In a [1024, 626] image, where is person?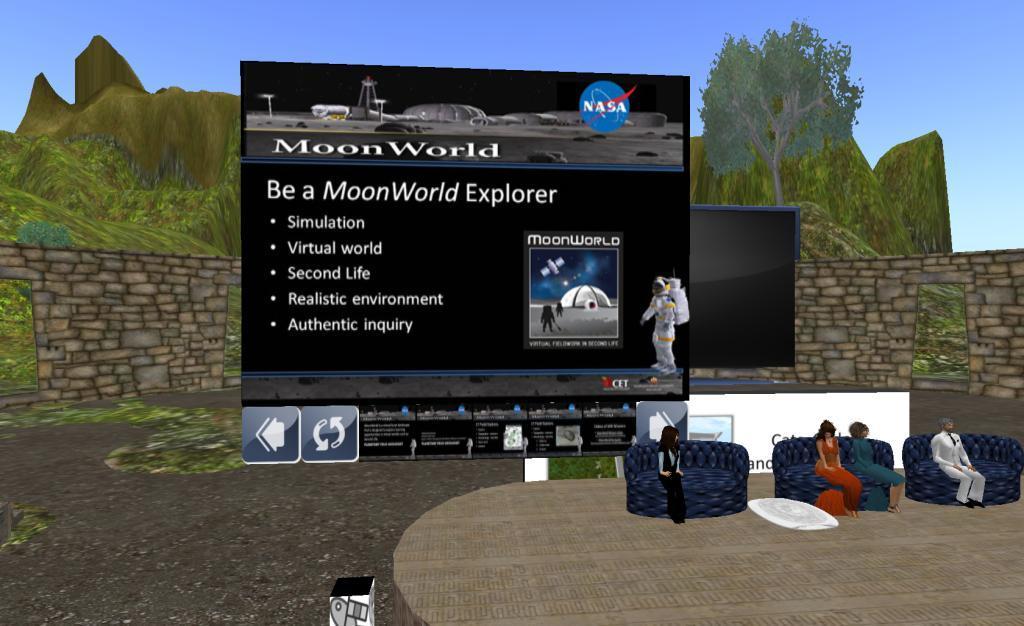
select_region(926, 419, 988, 509).
